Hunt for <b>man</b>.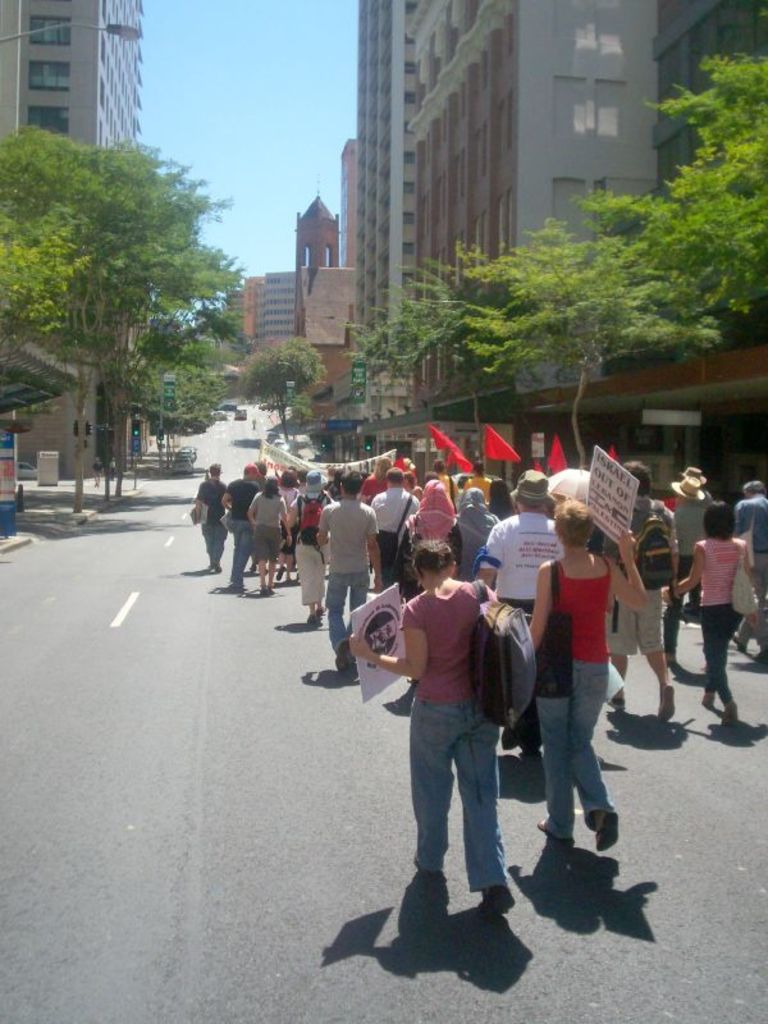
Hunted down at x1=370 y1=468 x2=419 y2=584.
